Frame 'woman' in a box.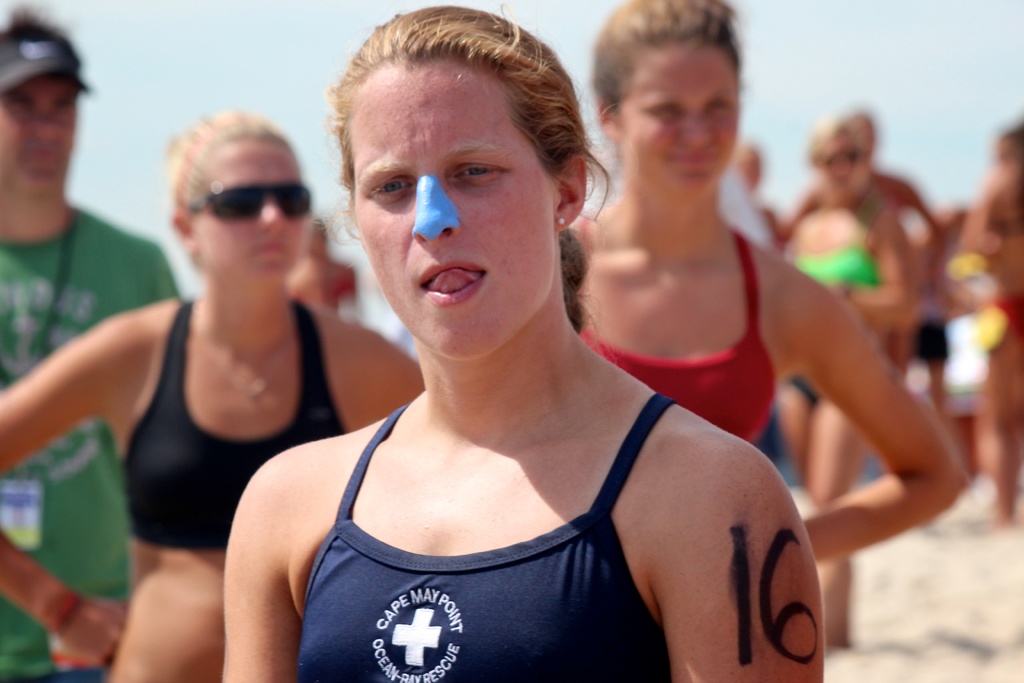
561, 0, 972, 573.
